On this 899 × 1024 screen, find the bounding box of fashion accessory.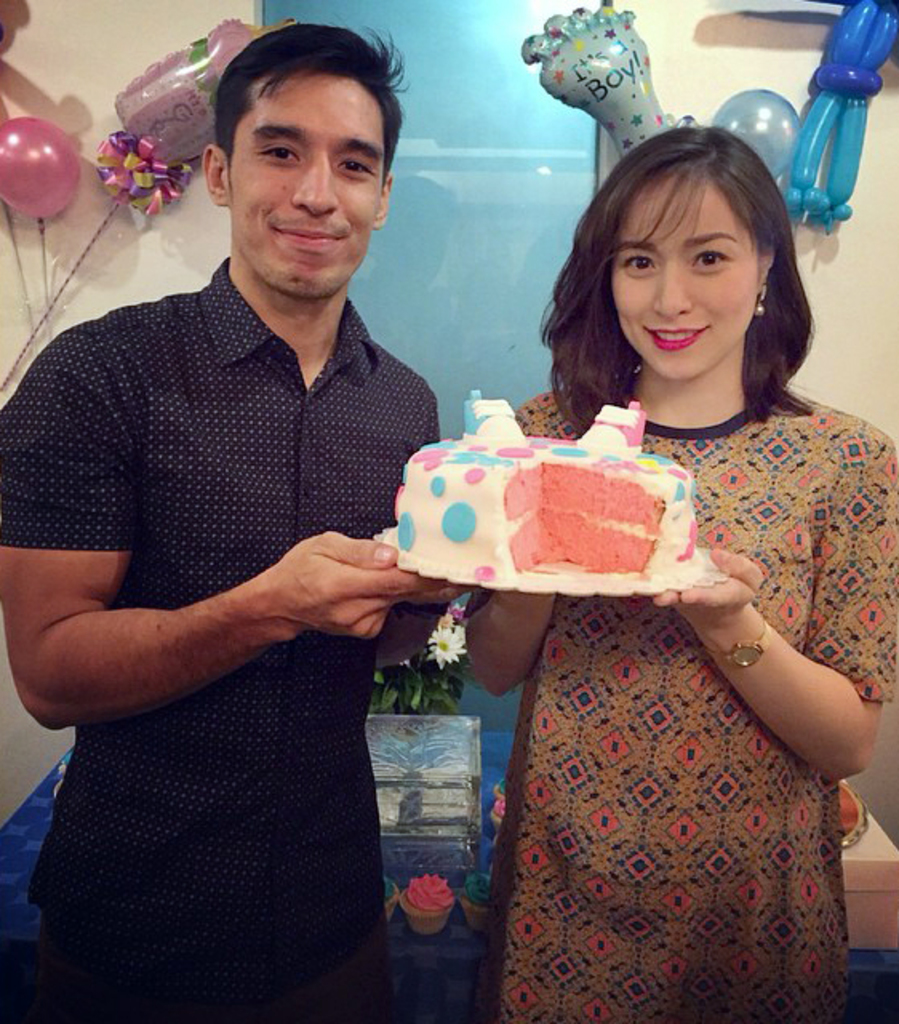
Bounding box: [701, 613, 777, 672].
